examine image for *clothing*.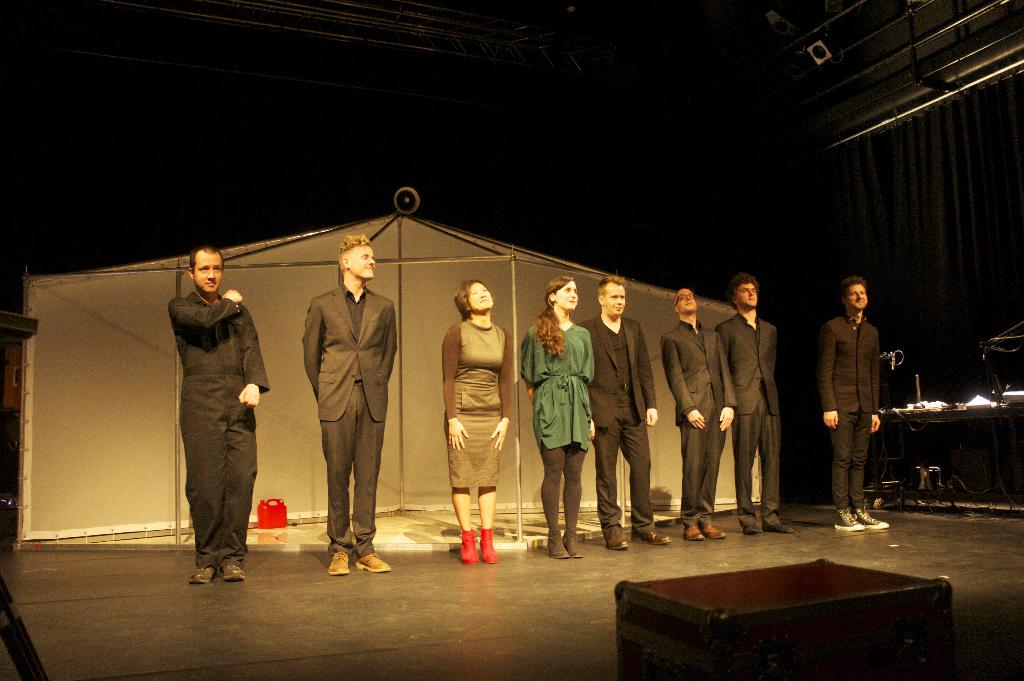
Examination result: locate(153, 255, 269, 579).
